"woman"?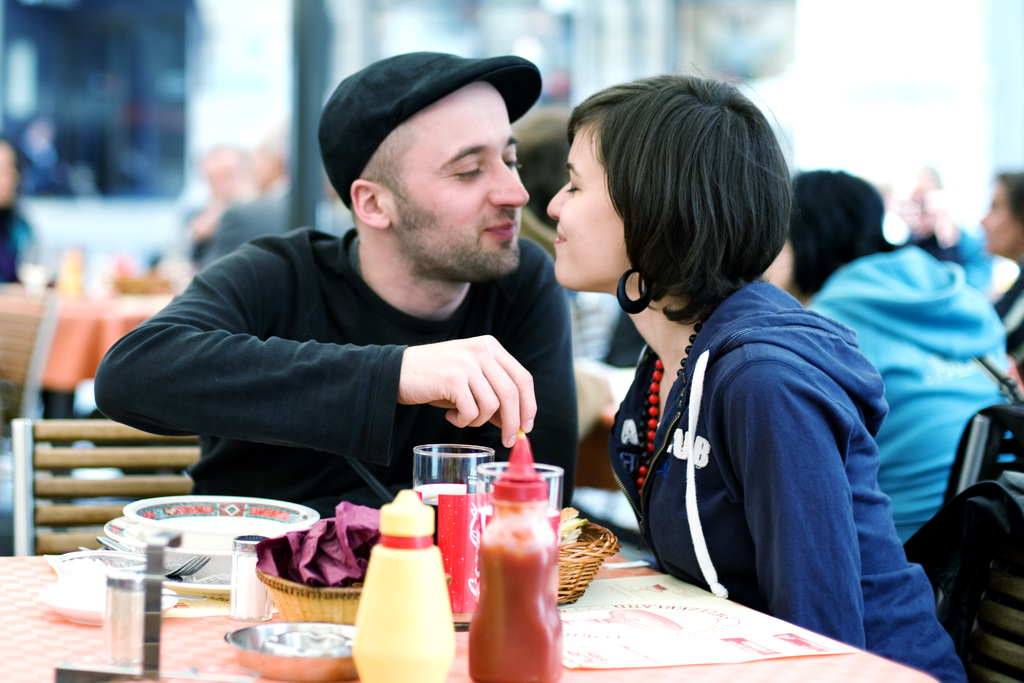
rect(541, 70, 965, 682)
